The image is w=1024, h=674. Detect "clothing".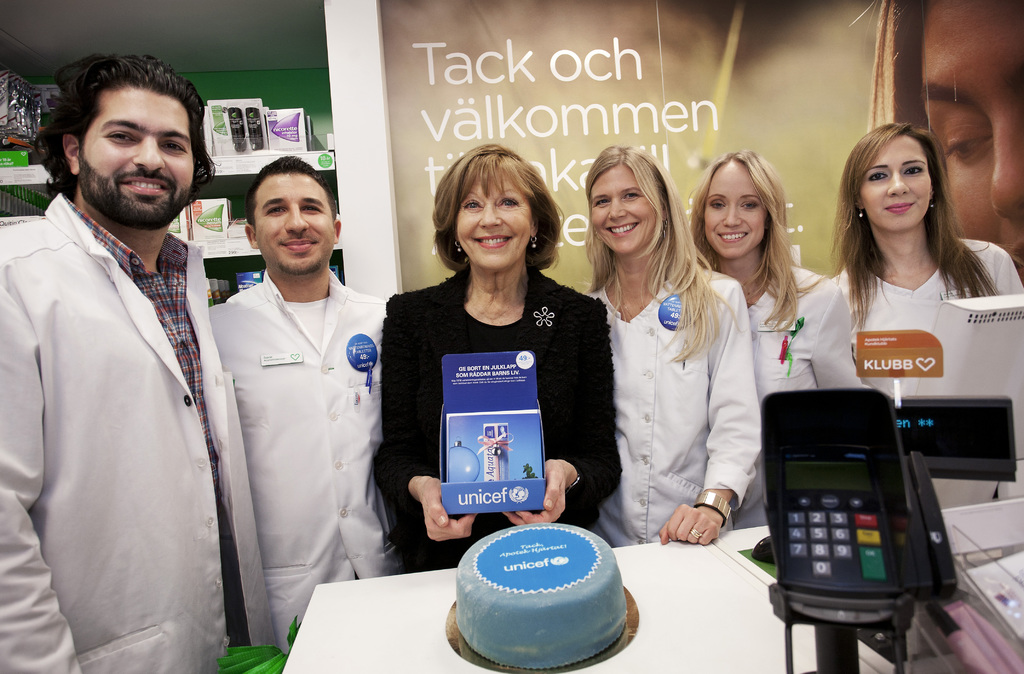
Detection: [804,242,1023,508].
